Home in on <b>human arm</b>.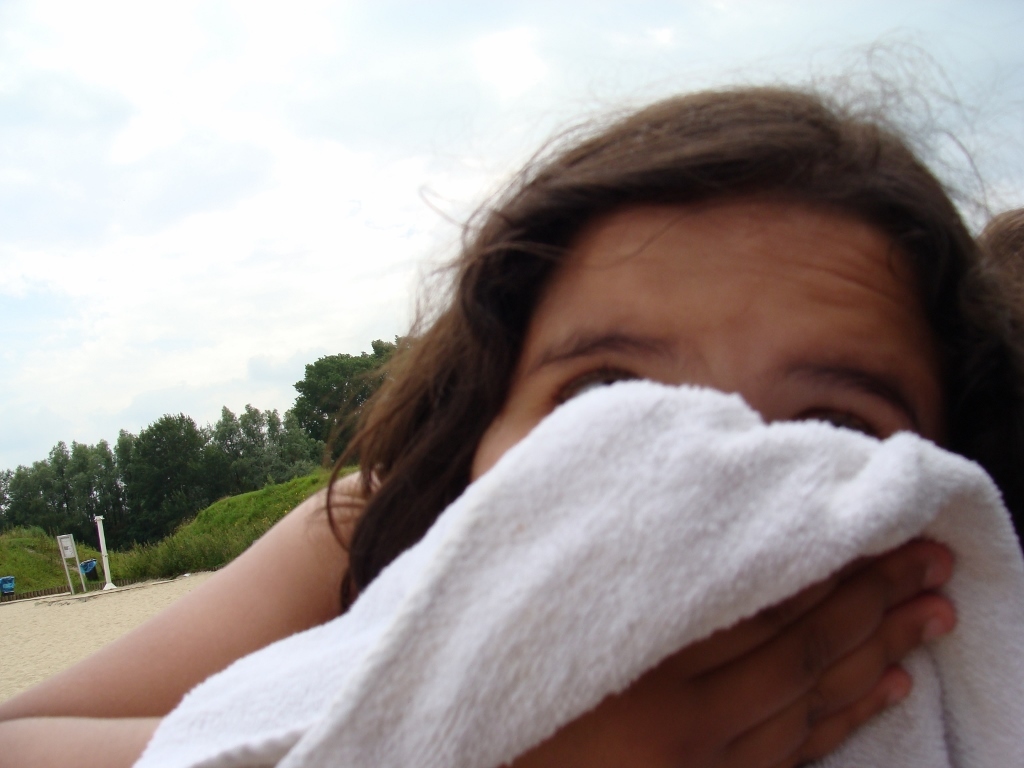
Homed in at [0,468,375,767].
